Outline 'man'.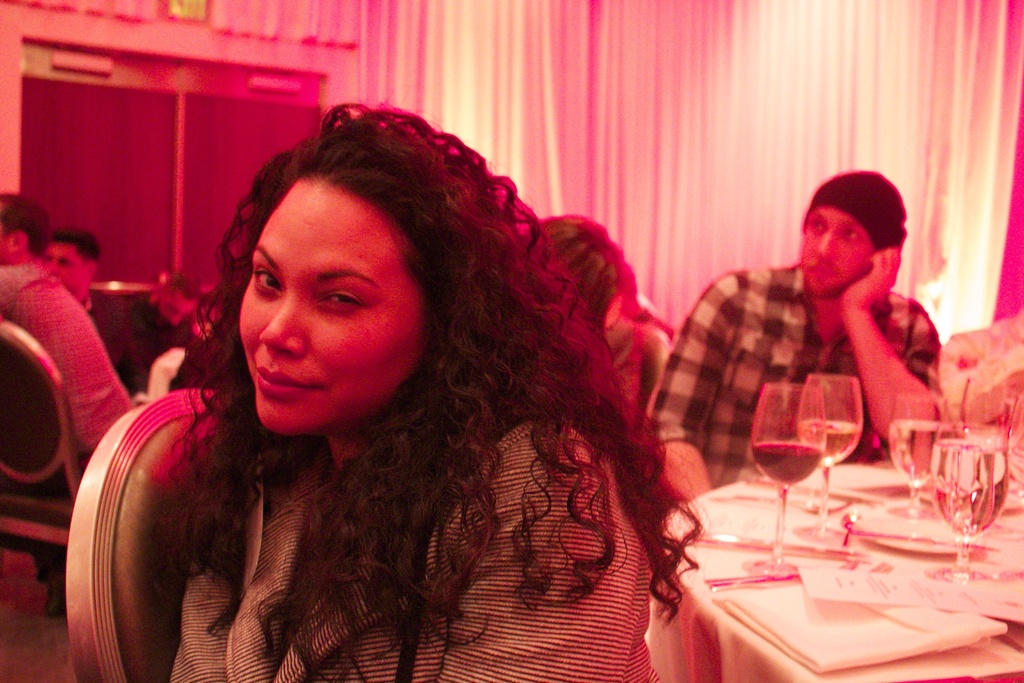
Outline: <region>42, 231, 156, 386</region>.
